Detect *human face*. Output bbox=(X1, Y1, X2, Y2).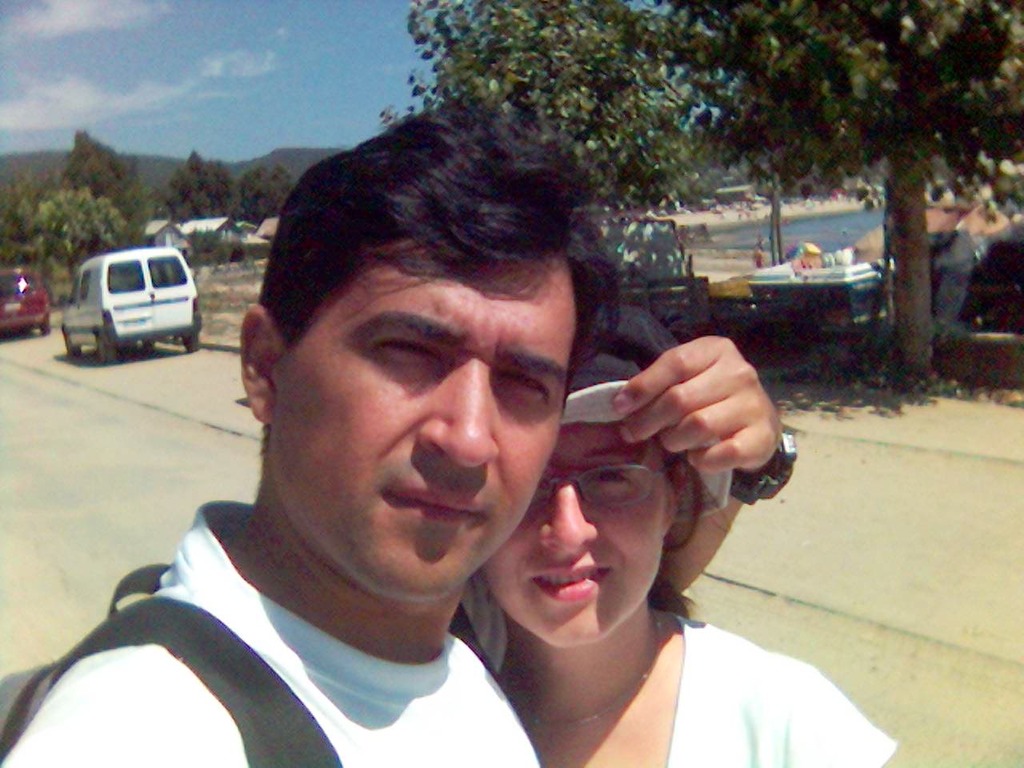
bbox=(481, 421, 671, 646).
